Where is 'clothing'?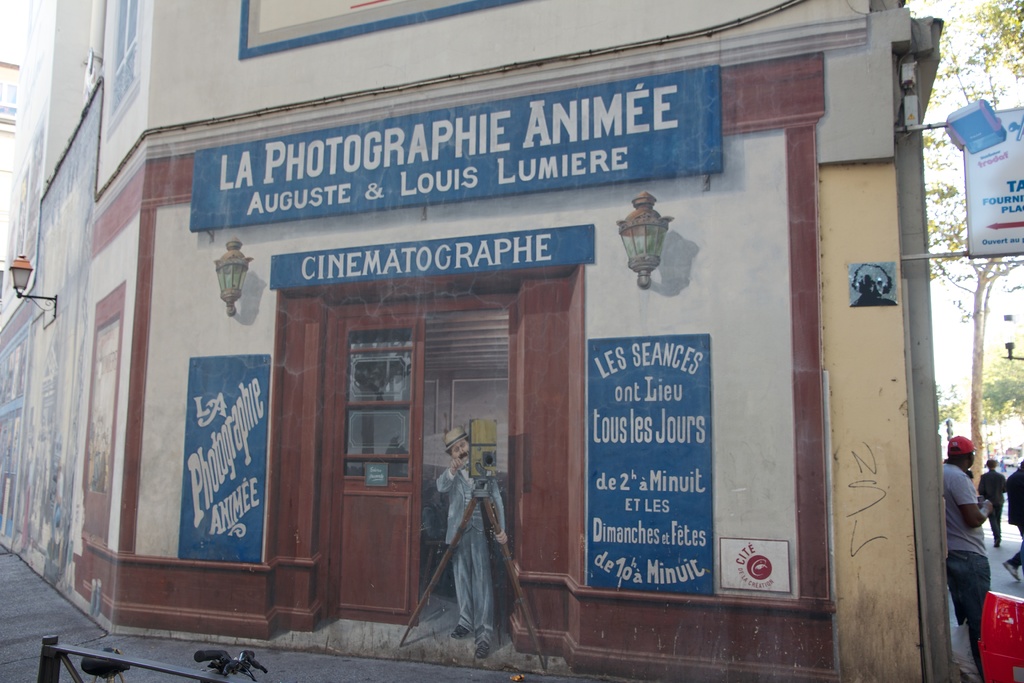
box(1008, 467, 1023, 573).
